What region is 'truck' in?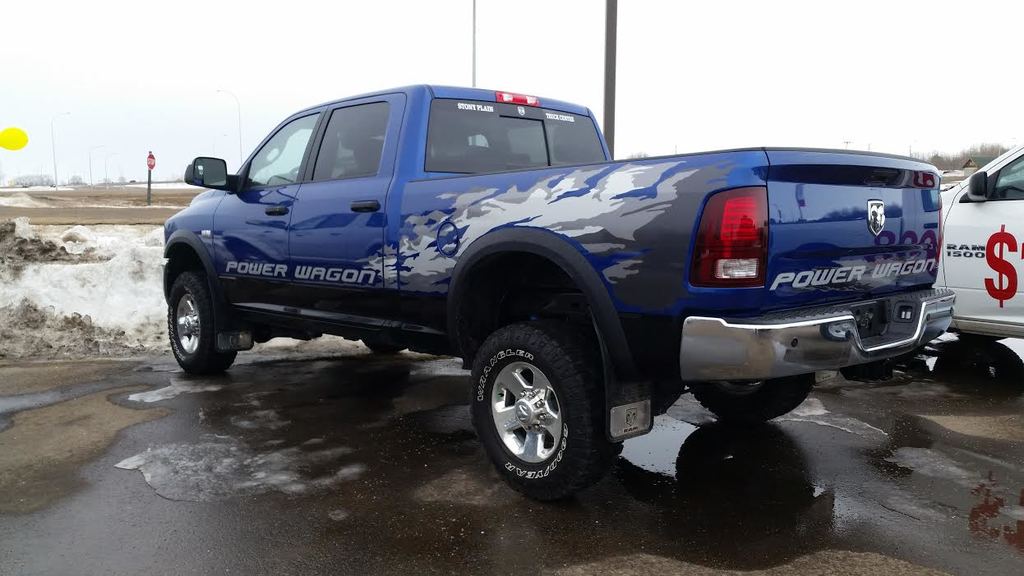
bbox(126, 89, 951, 500).
